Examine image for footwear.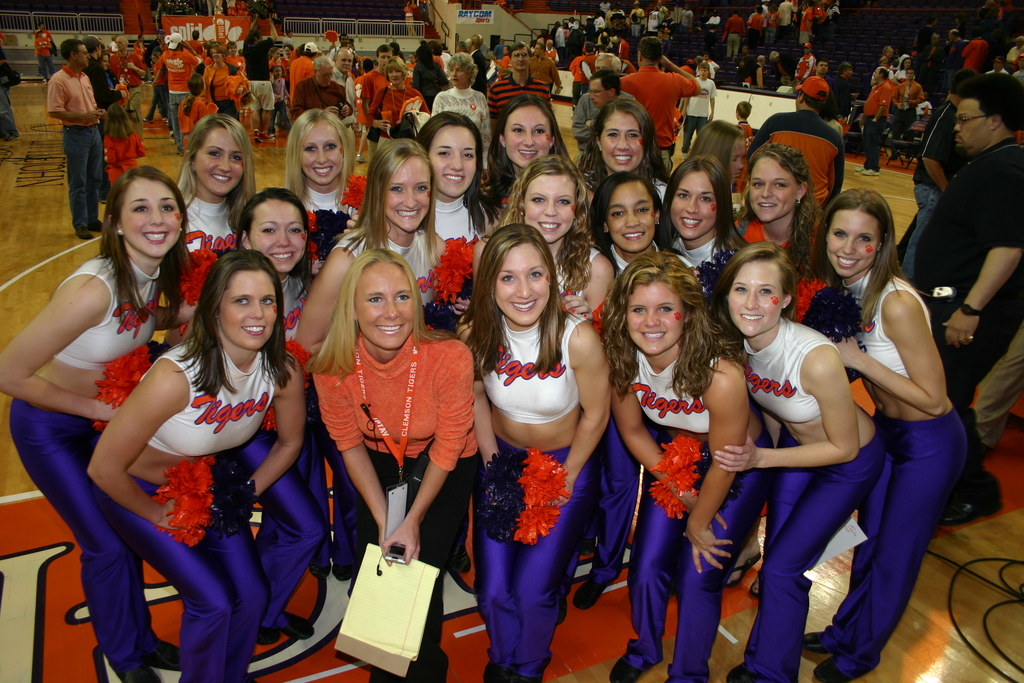
Examination result: rect(980, 438, 996, 449).
